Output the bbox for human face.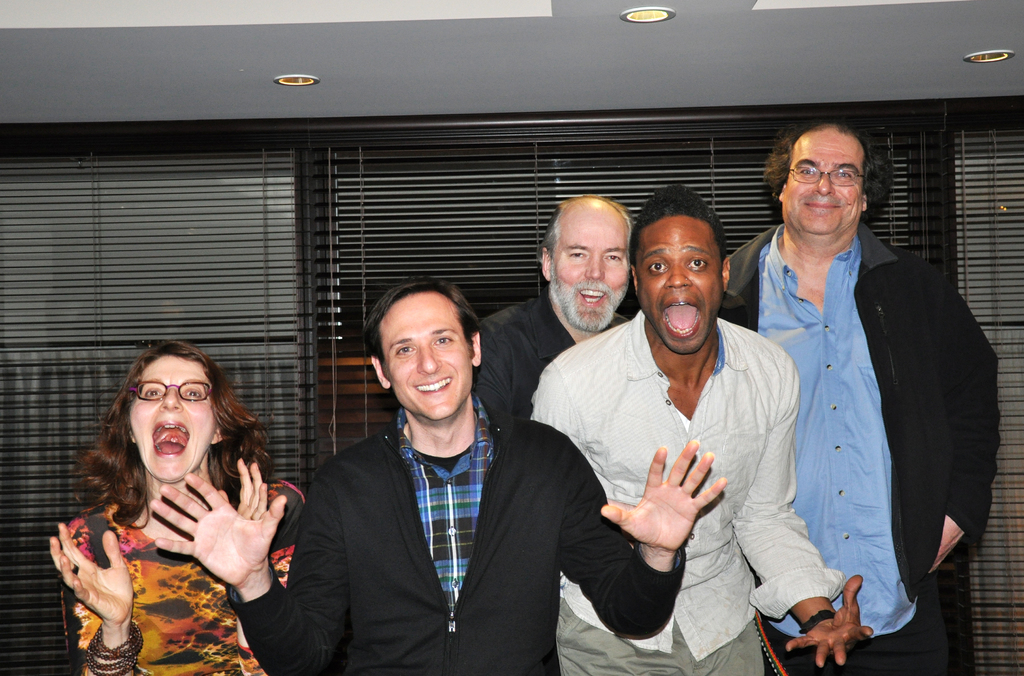
bbox=(641, 211, 724, 354).
